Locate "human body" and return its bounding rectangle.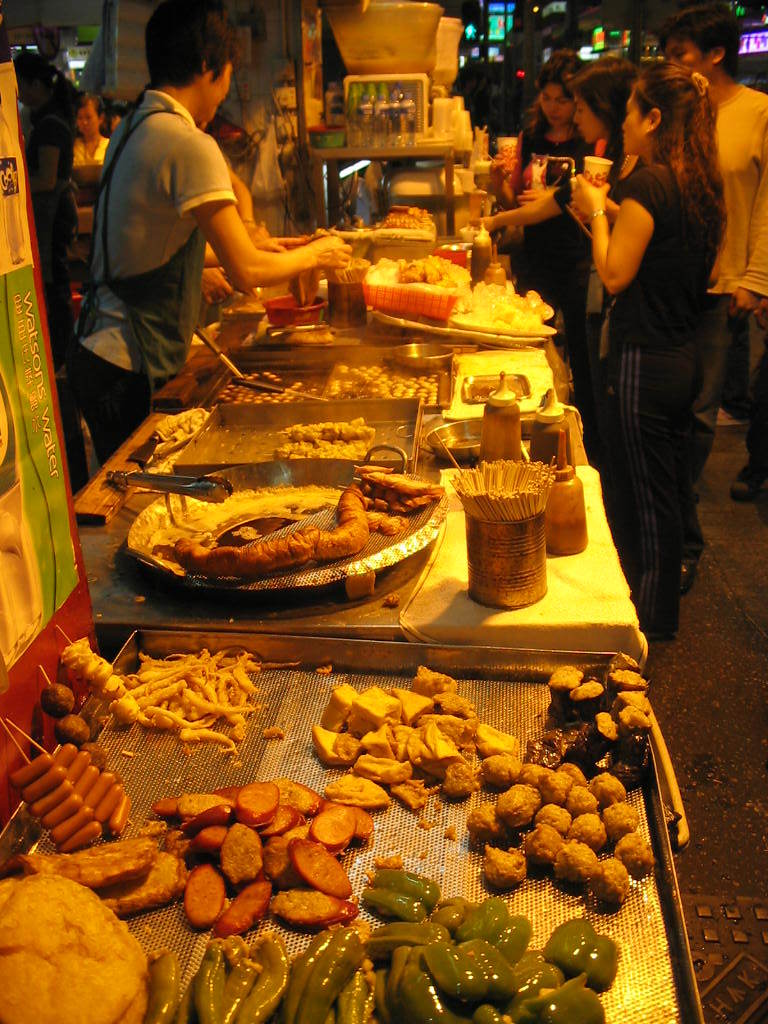
select_region(567, 148, 723, 643).
